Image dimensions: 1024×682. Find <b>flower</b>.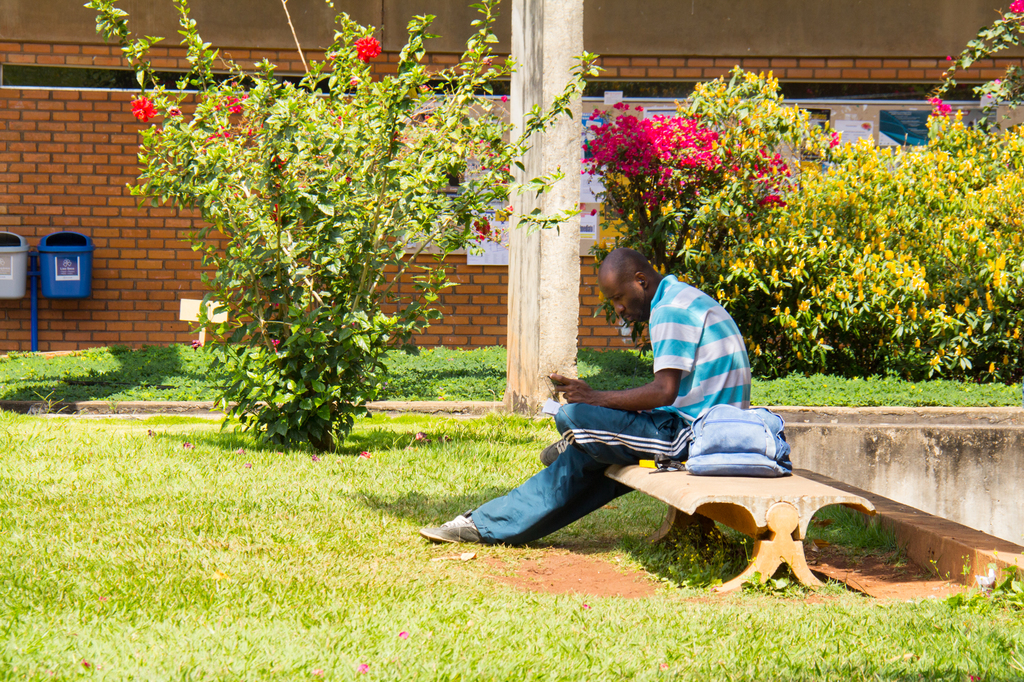
detection(351, 35, 382, 65).
